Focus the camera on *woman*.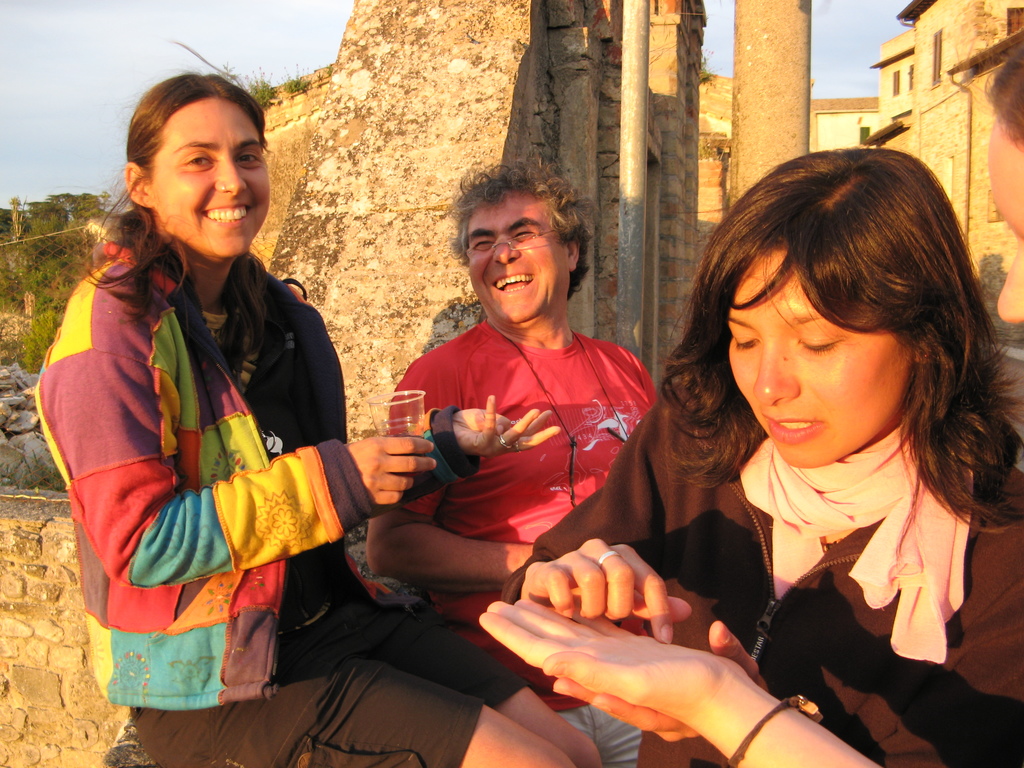
Focus region: box=[499, 144, 1023, 767].
